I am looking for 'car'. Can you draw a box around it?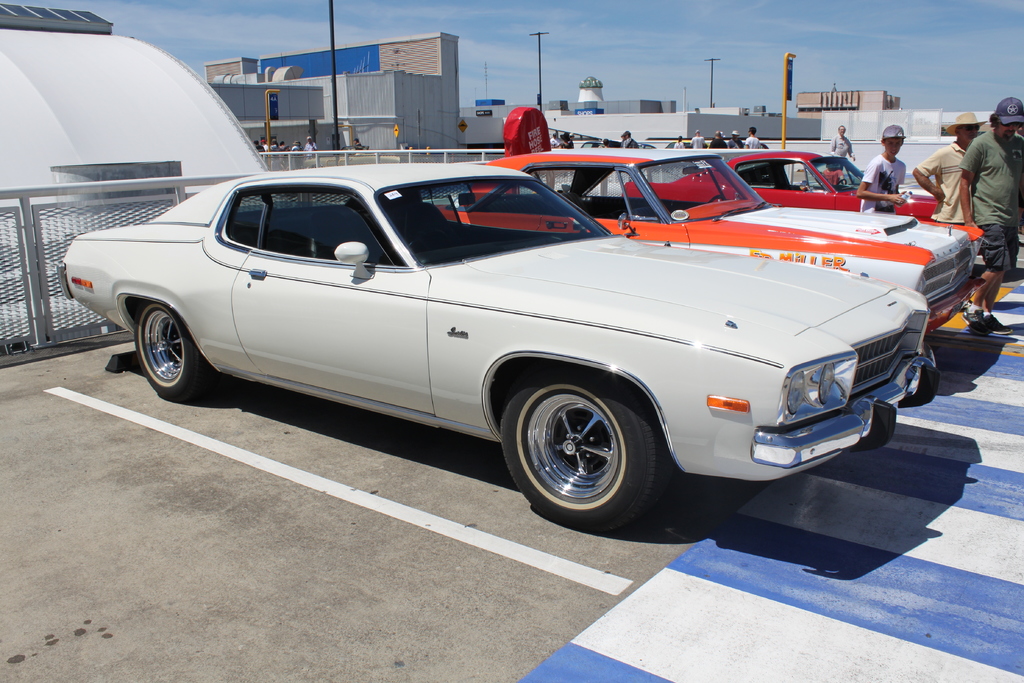
Sure, the bounding box is 49, 160, 938, 534.
